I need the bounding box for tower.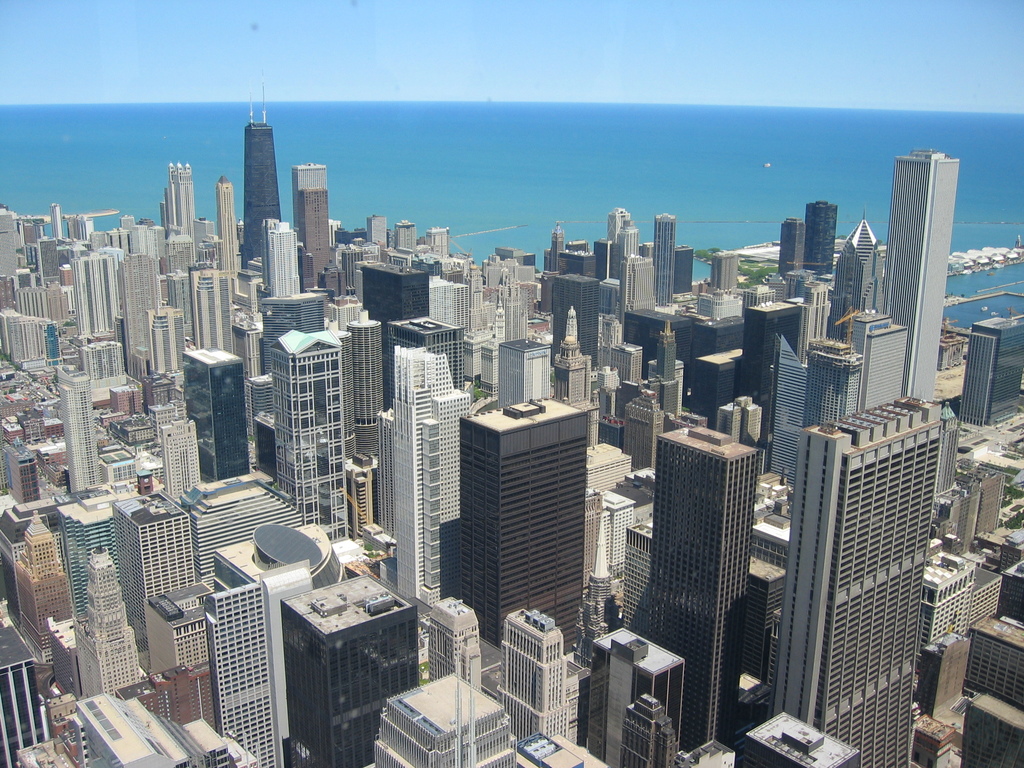
Here it is: {"left": 205, "top": 511, "right": 382, "bottom": 736}.
